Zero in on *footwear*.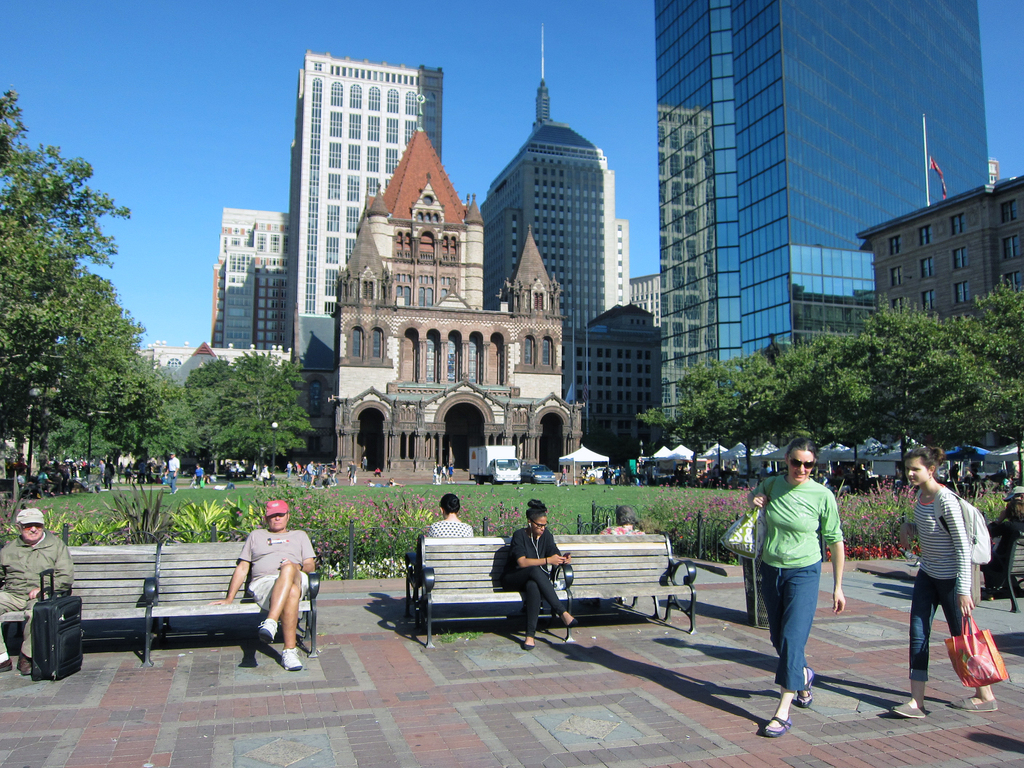
Zeroed in: locate(797, 665, 815, 708).
